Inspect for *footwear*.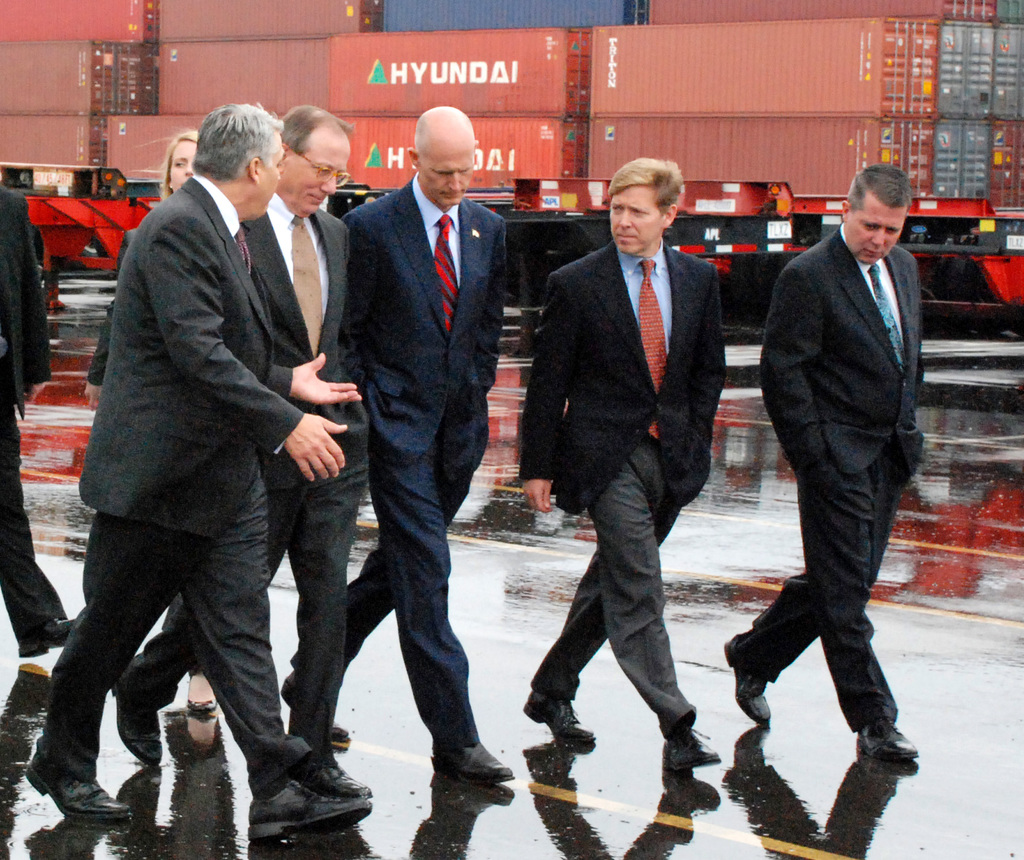
Inspection: <box>278,678,353,748</box>.
